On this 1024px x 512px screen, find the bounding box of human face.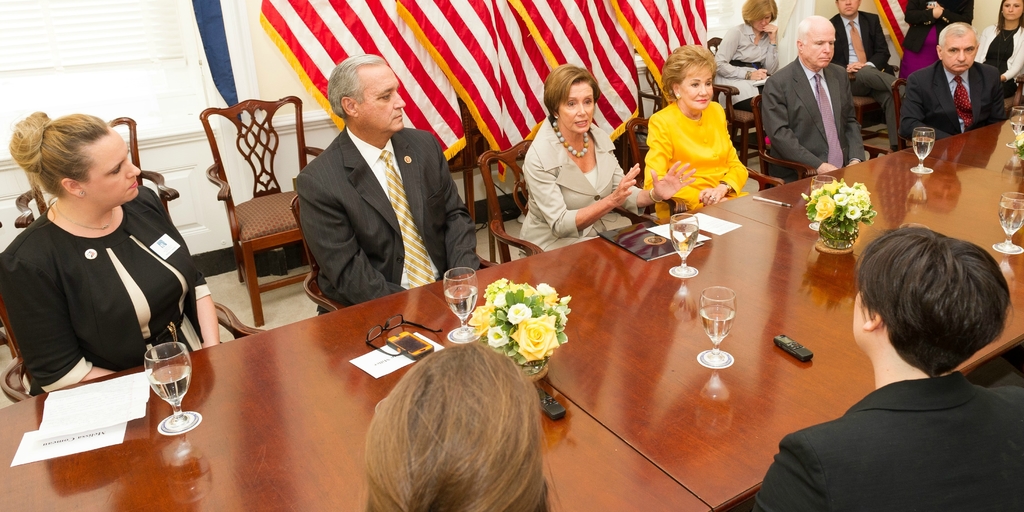
Bounding box: bbox=[681, 66, 713, 108].
